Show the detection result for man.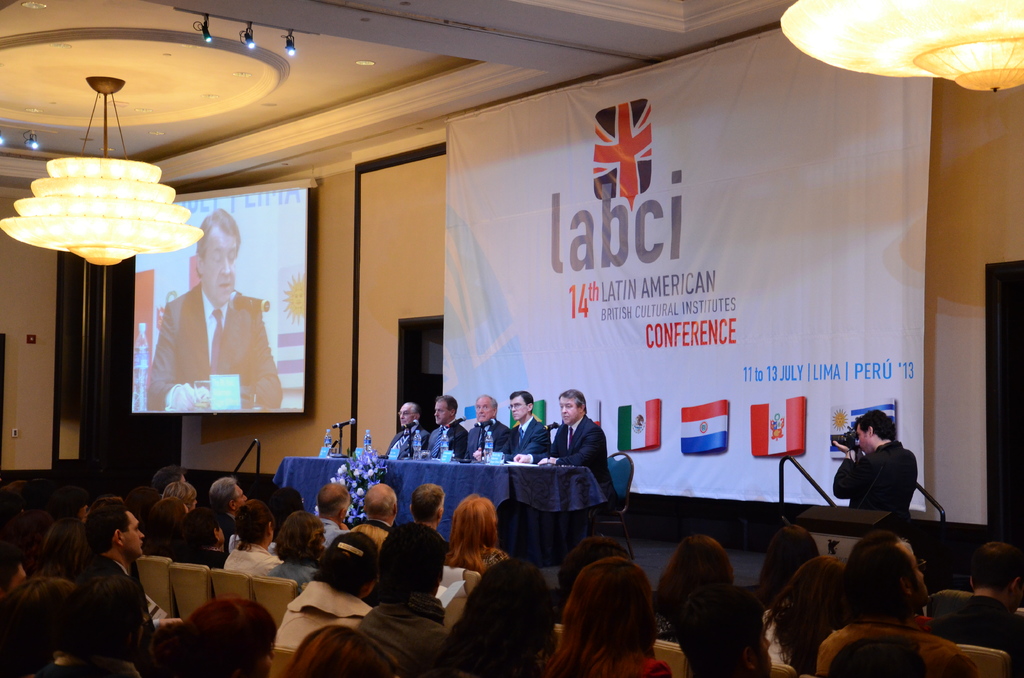
<region>937, 539, 1023, 677</region>.
